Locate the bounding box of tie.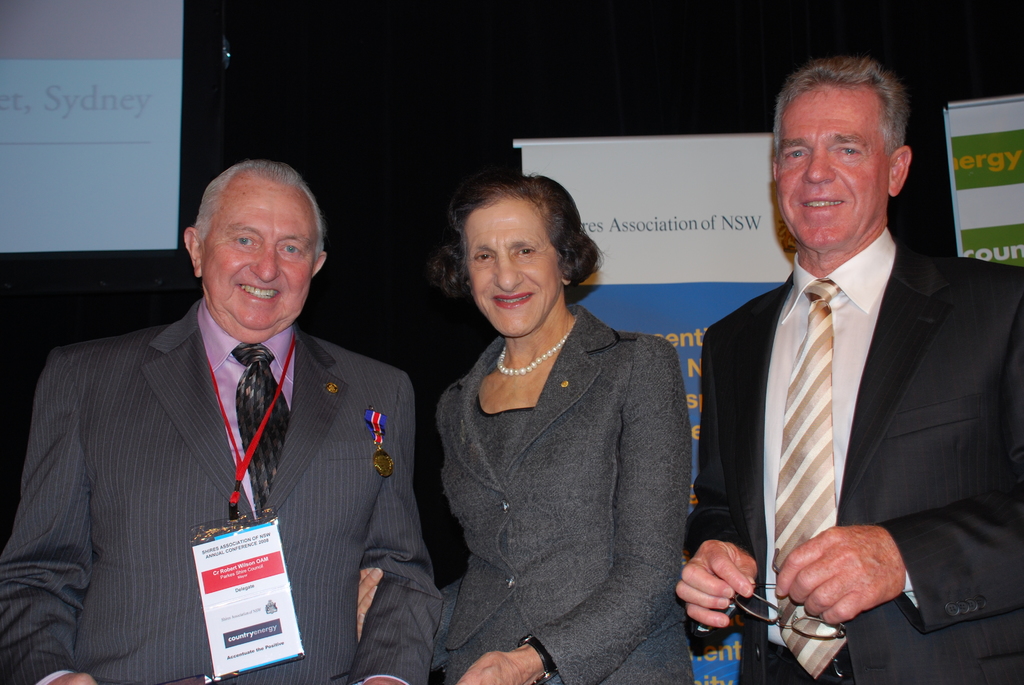
Bounding box: 228 336 291 522.
